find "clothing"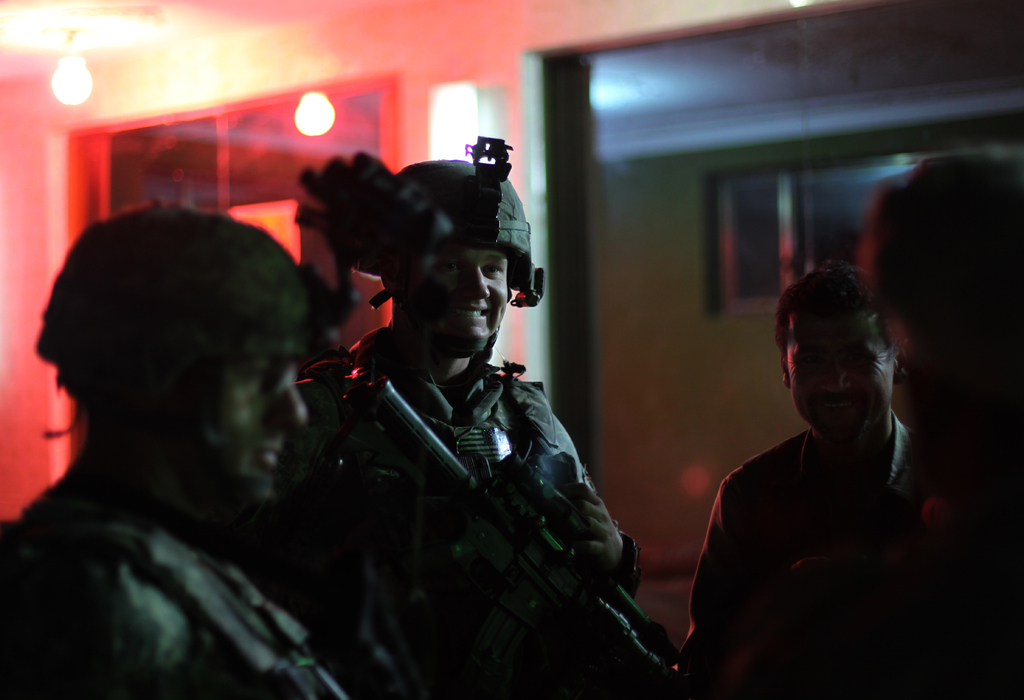
<box>673,422,908,675</box>
